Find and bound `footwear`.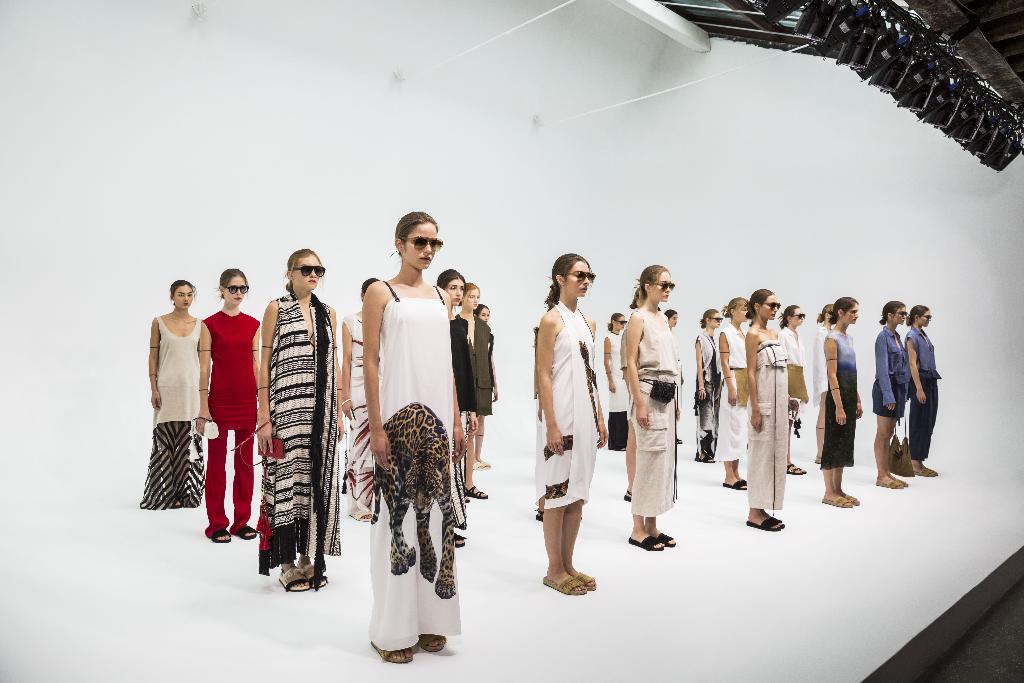
Bound: detection(347, 499, 378, 524).
